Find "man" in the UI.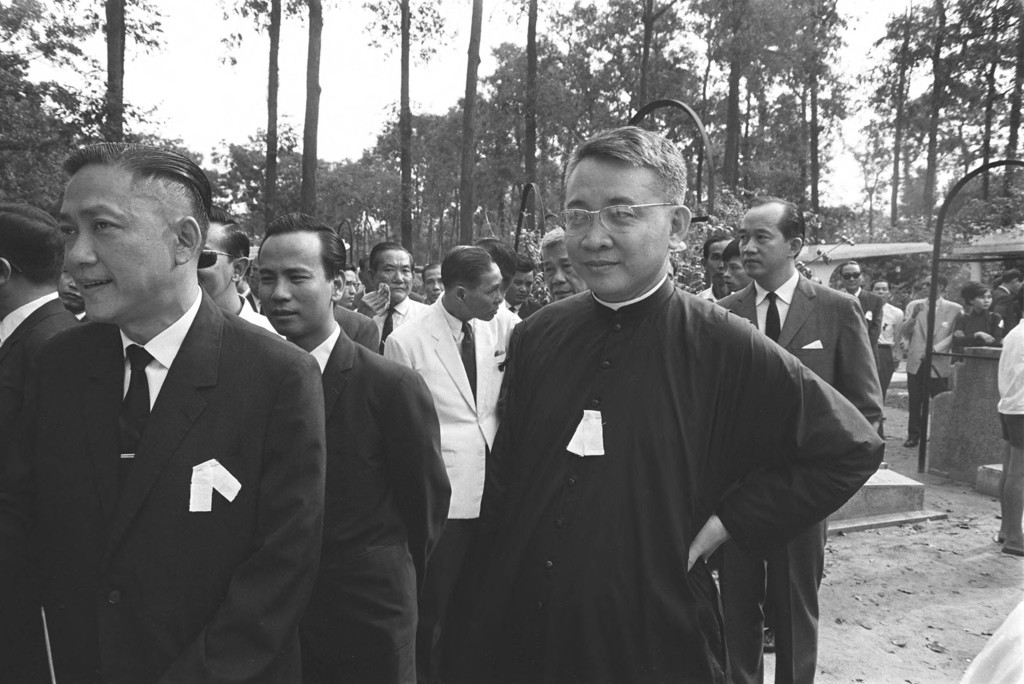
UI element at <bbox>723, 240, 753, 291</bbox>.
